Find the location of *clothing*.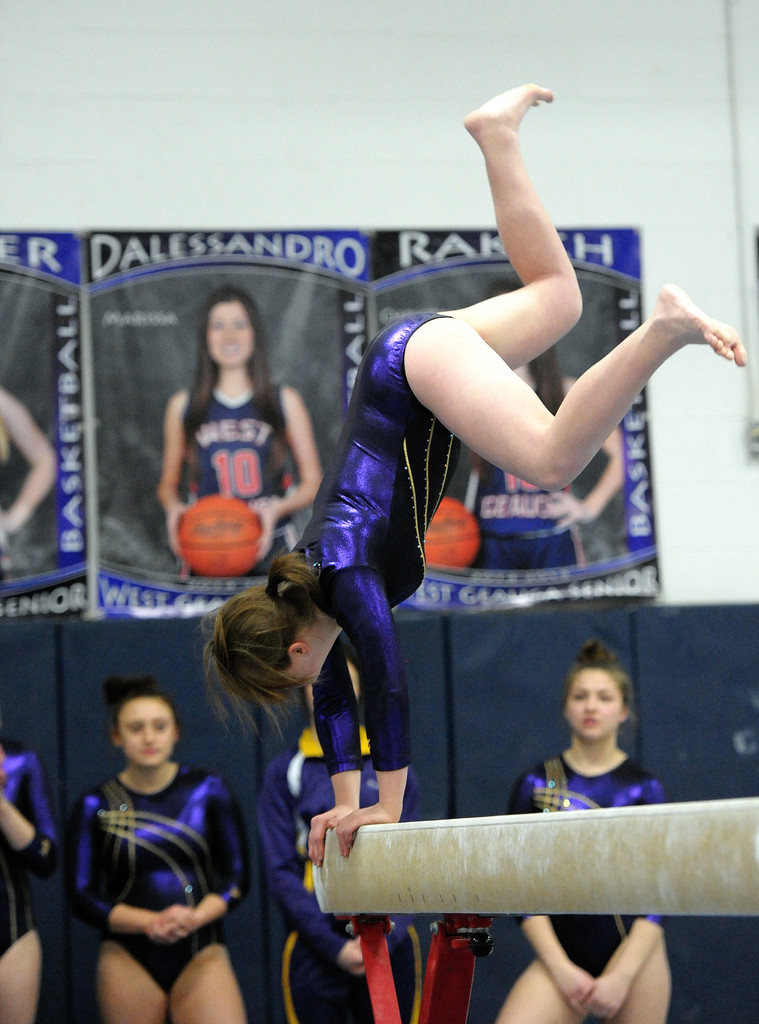
Location: x1=494 y1=739 x2=664 y2=984.
